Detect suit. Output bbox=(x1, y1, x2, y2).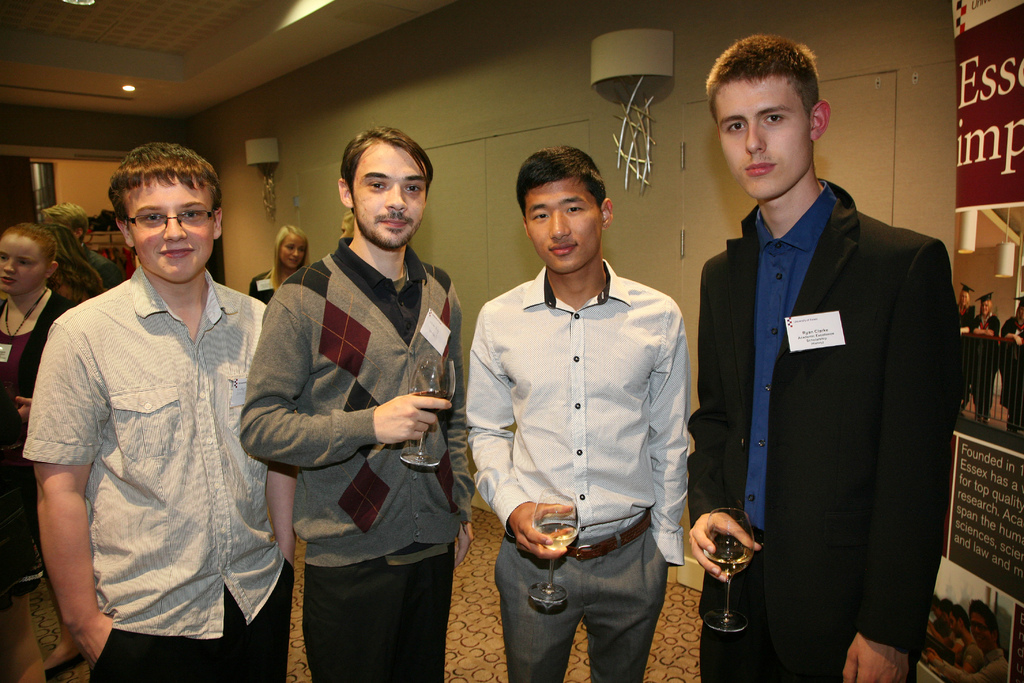
bbox=(685, 168, 964, 682).
